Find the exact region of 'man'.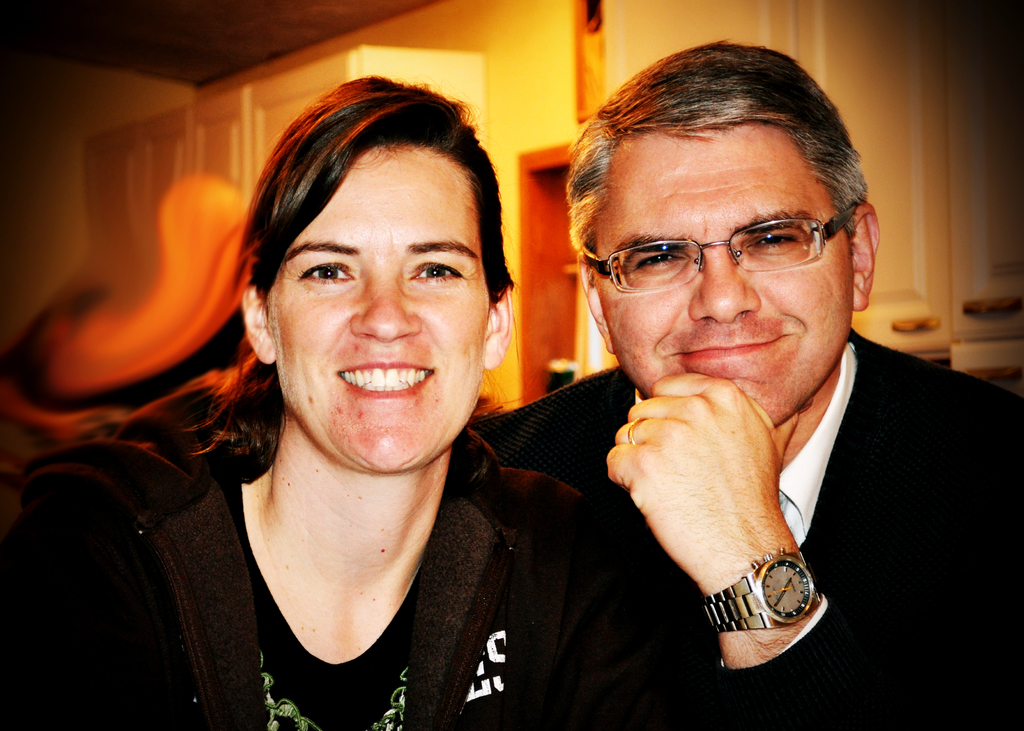
Exact region: rect(0, 39, 1023, 730).
